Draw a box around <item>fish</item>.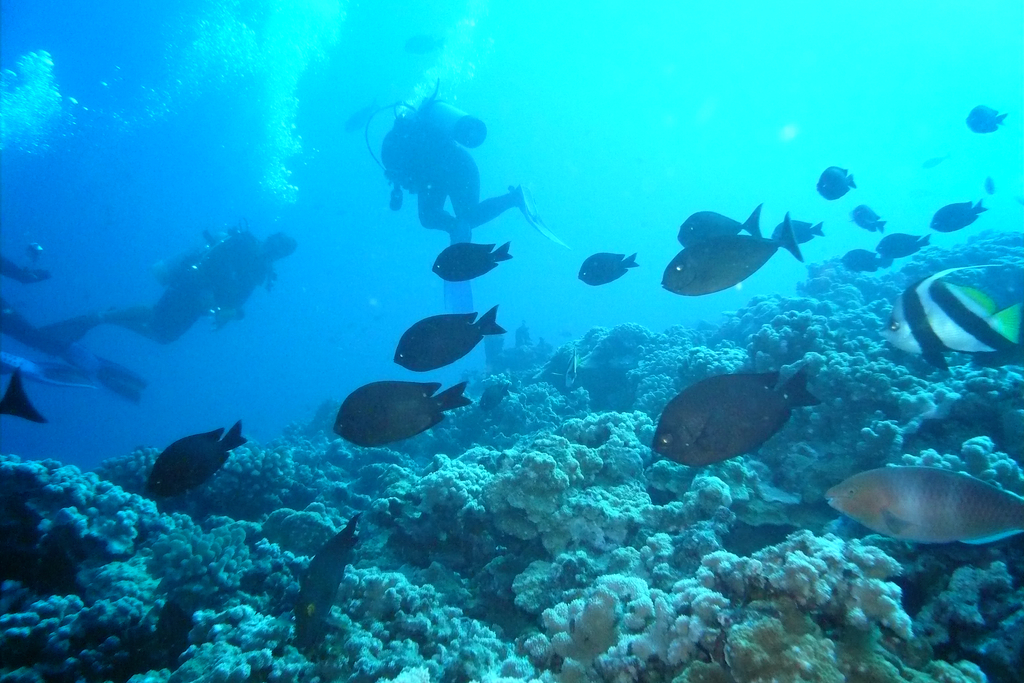
box=[926, 201, 986, 236].
